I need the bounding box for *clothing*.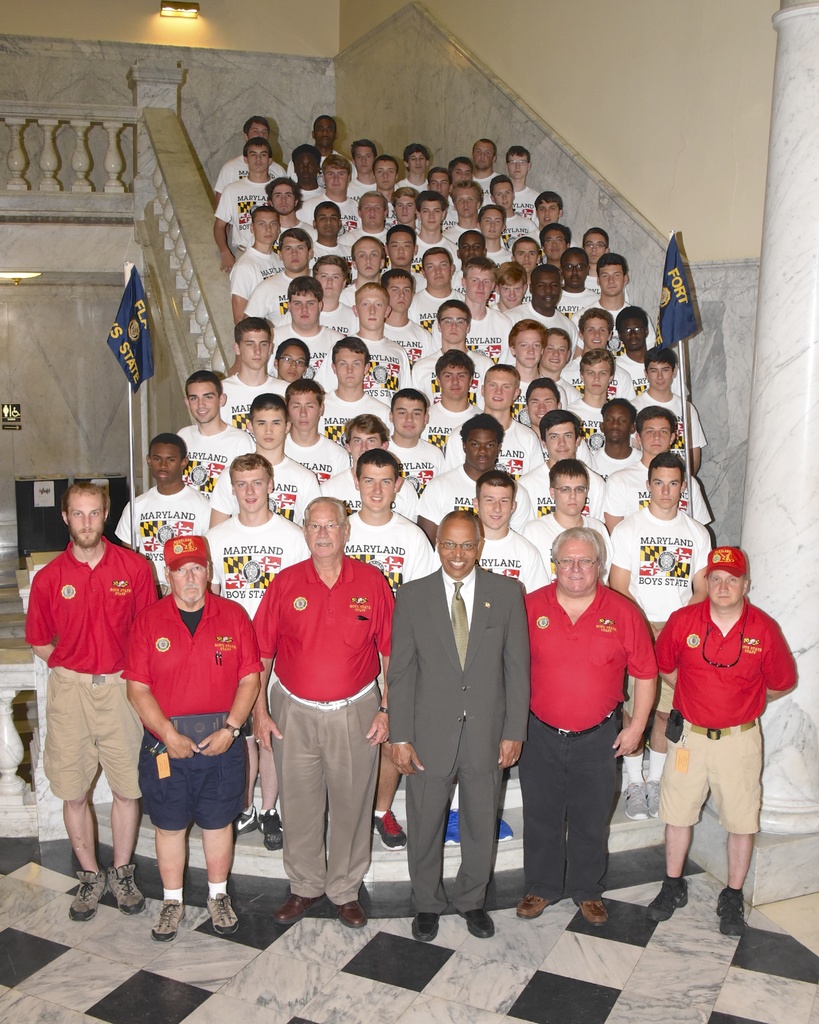
Here it is: l=637, t=604, r=800, b=838.
